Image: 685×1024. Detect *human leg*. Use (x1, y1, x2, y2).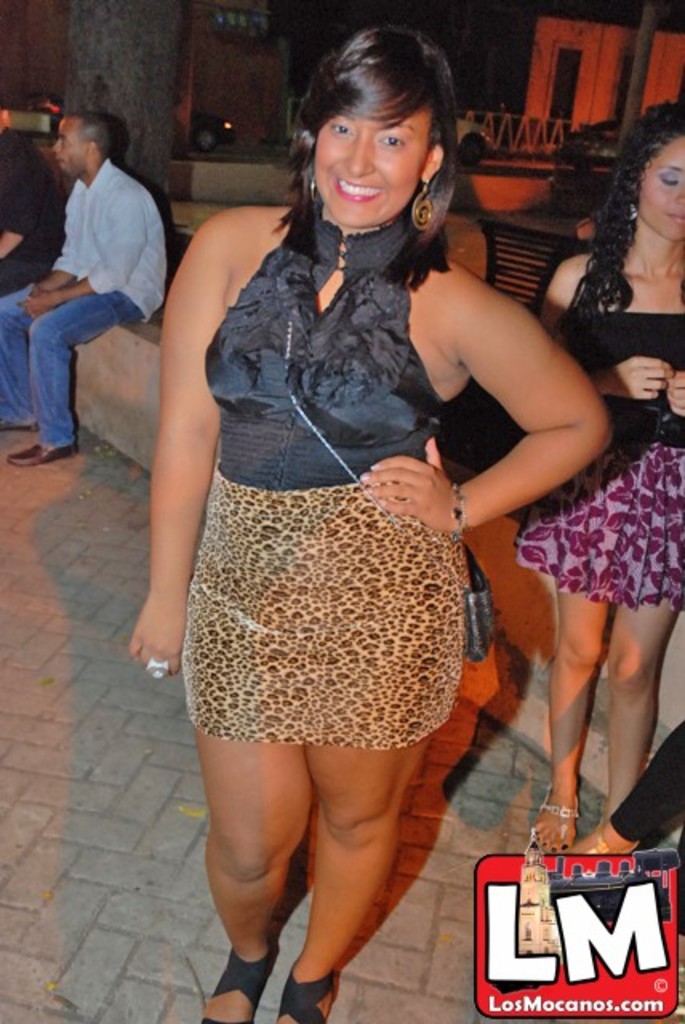
(0, 264, 80, 430).
